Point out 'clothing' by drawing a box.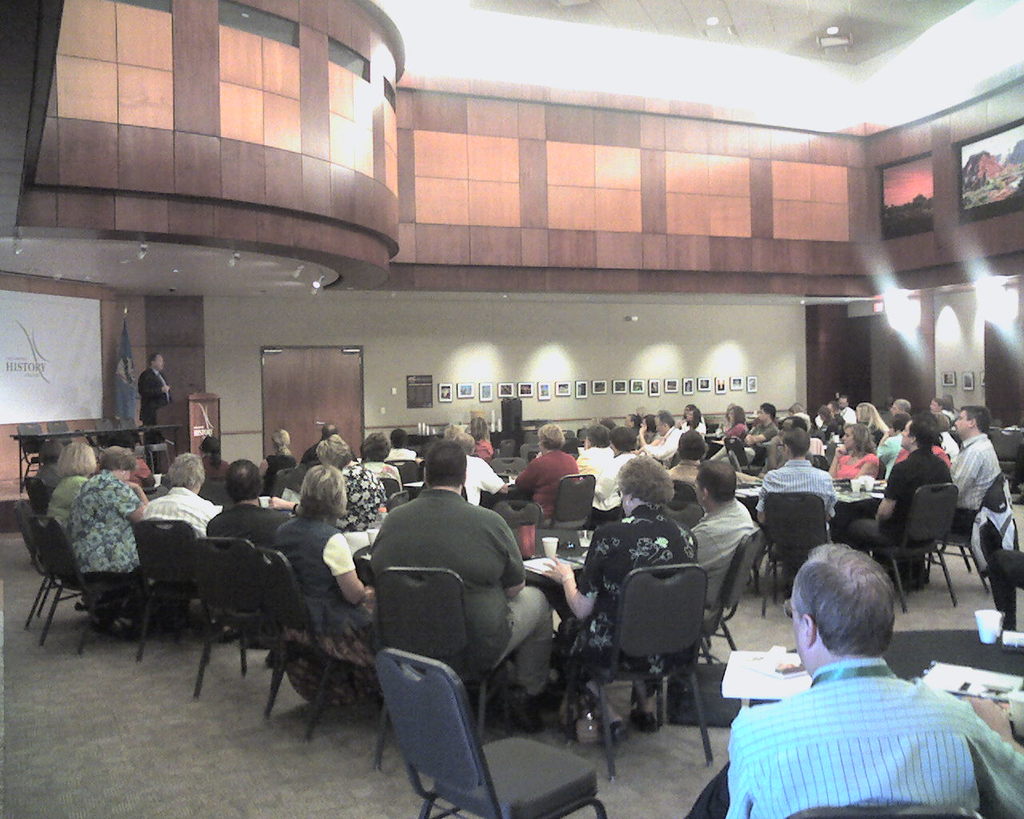
[259, 450, 303, 494].
